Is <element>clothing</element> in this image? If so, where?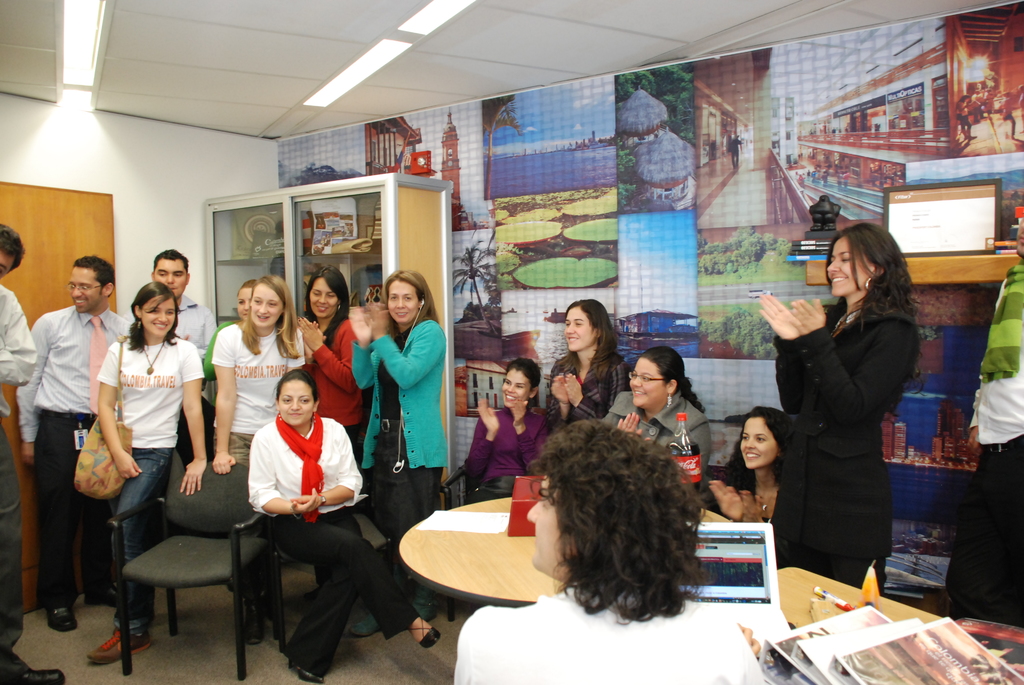
Yes, at left=16, top=303, right=131, bottom=609.
